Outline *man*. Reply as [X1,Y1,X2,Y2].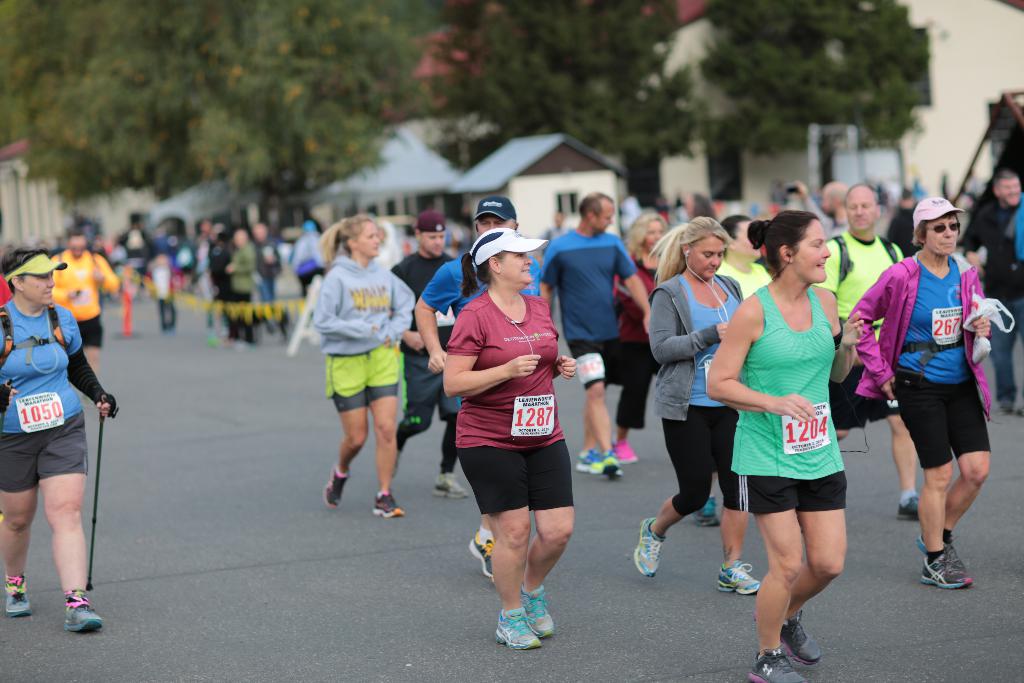
[414,197,555,580].
